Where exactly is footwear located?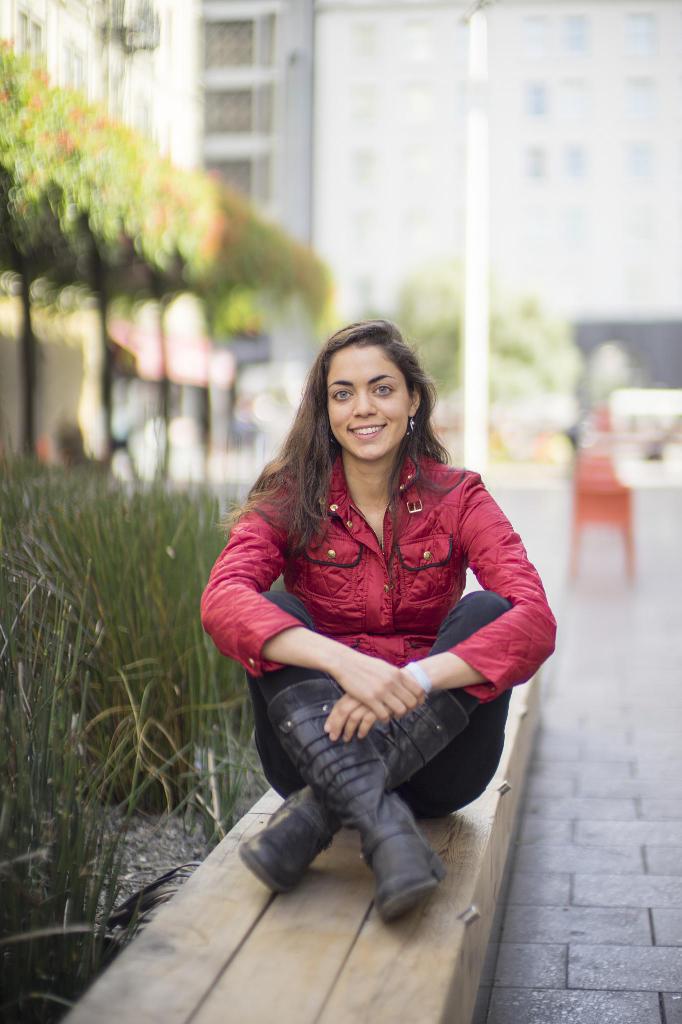
Its bounding box is {"left": 242, "top": 774, "right": 351, "bottom": 891}.
